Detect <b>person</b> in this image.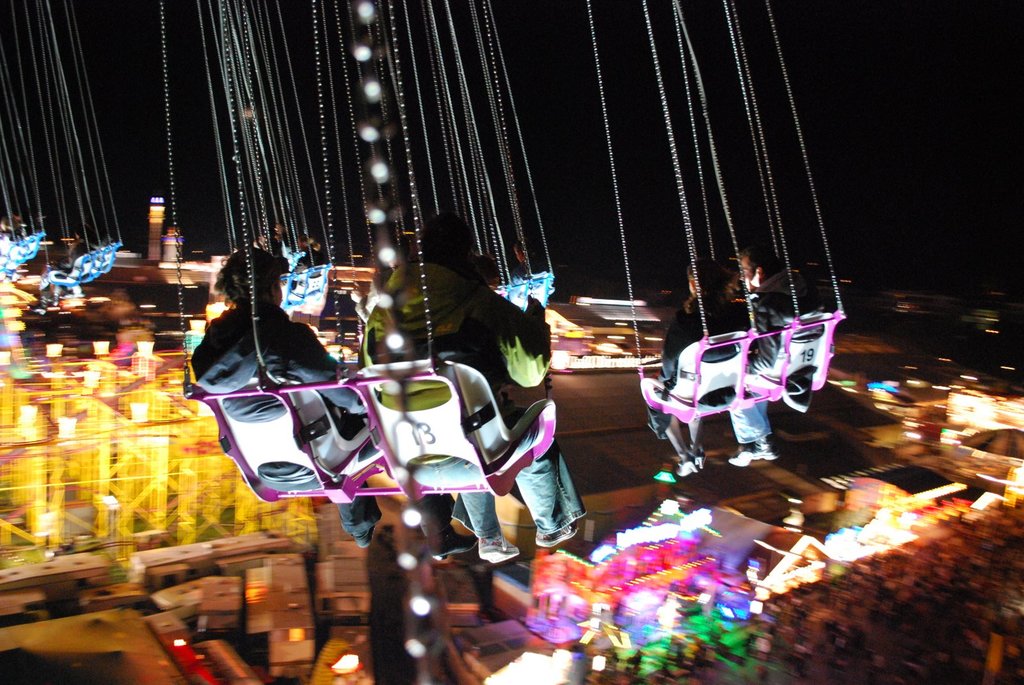
Detection: (x1=348, y1=216, x2=590, y2=567).
